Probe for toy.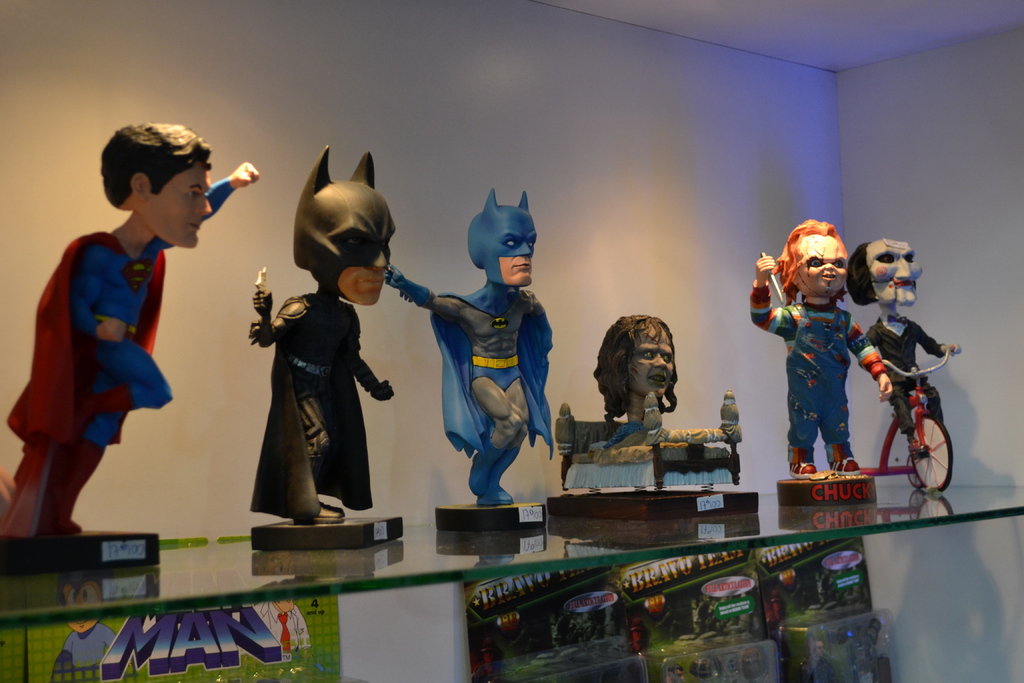
Probe result: region(751, 217, 904, 474).
